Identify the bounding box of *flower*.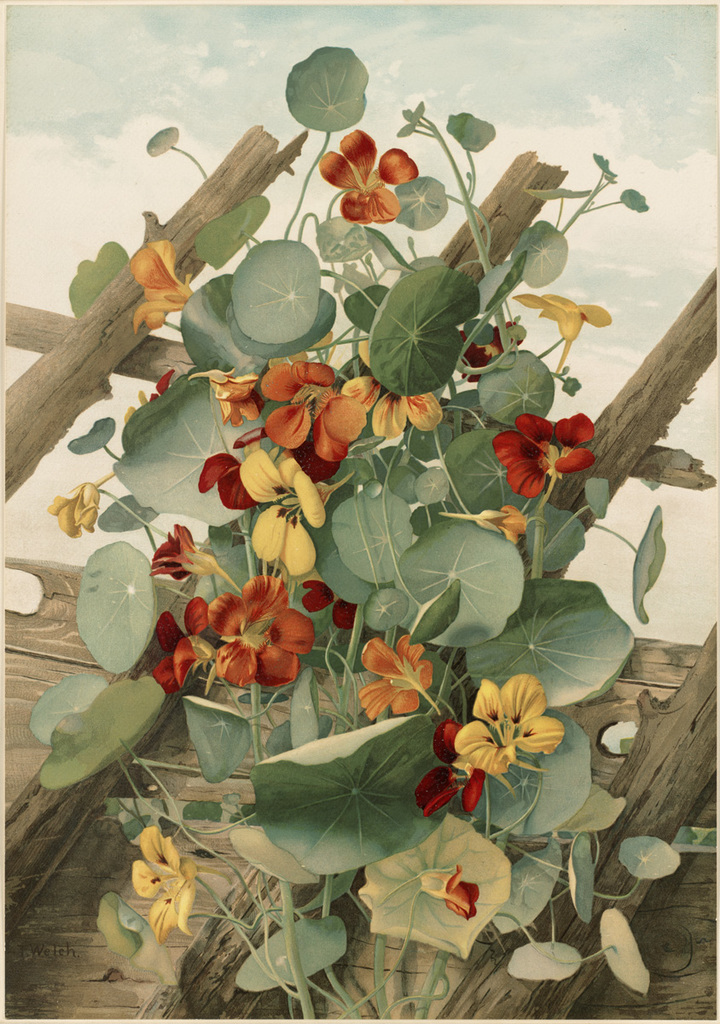
crop(493, 418, 595, 486).
